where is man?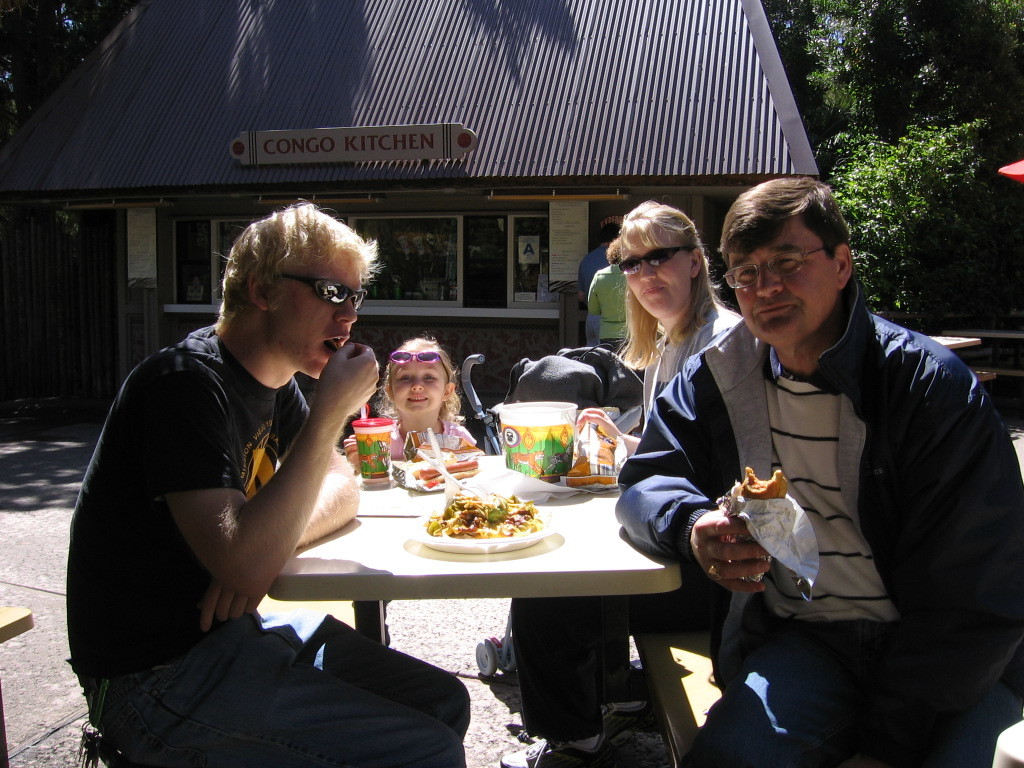
(611,175,1023,767).
